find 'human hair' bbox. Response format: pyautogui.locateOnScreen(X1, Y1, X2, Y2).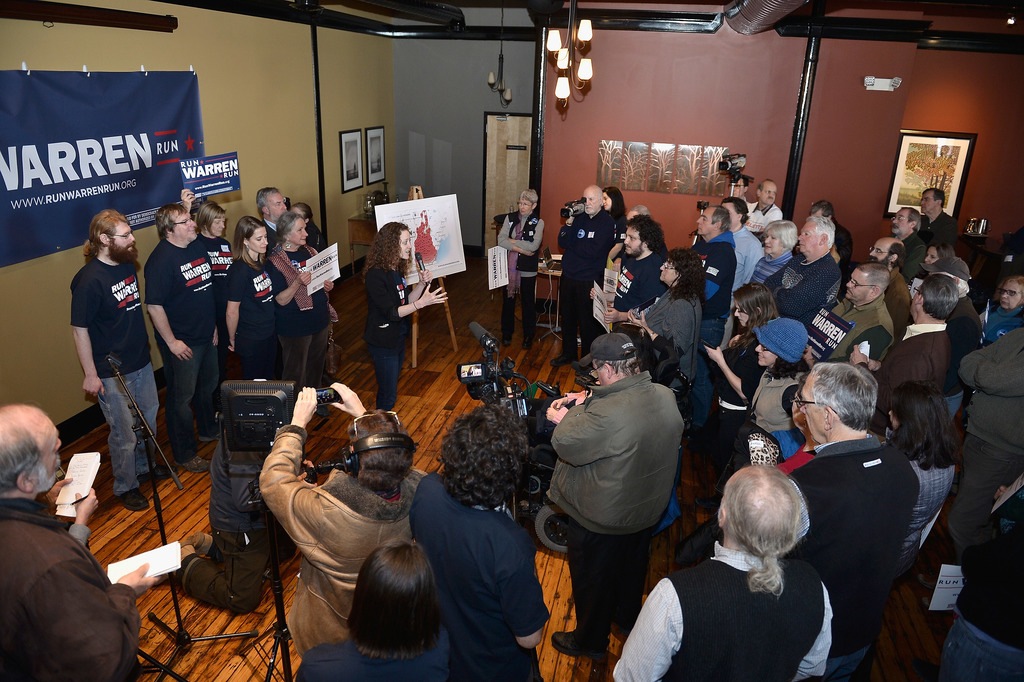
pyautogui.locateOnScreen(925, 241, 957, 258).
